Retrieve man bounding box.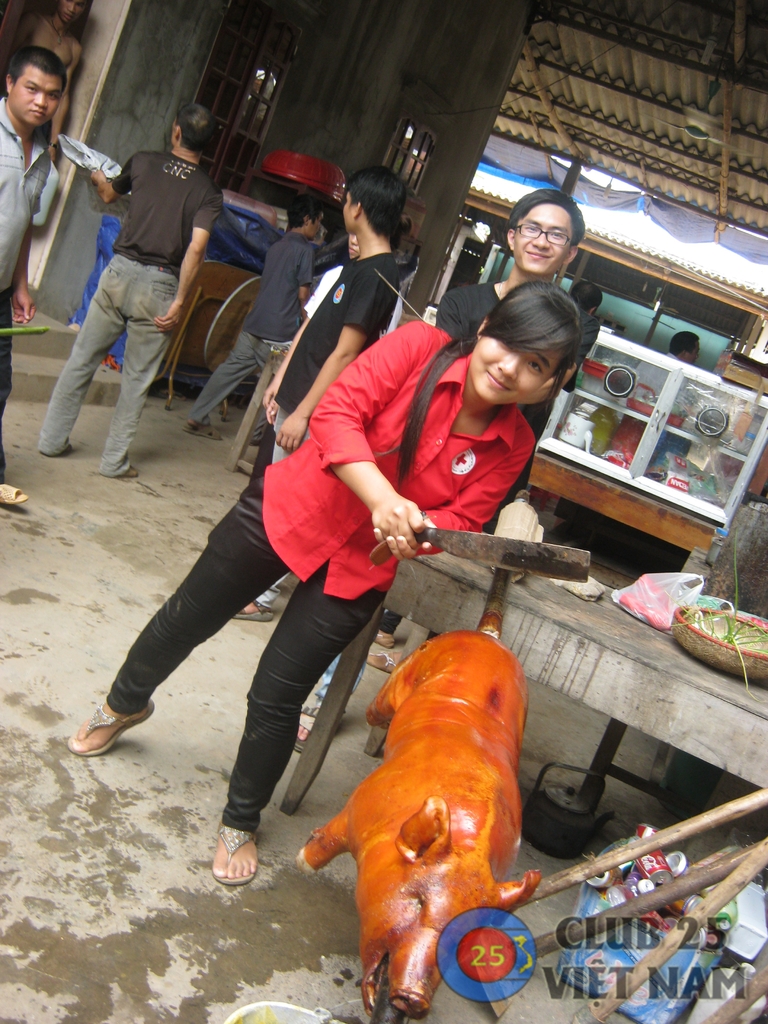
Bounding box: 287 183 588 756.
